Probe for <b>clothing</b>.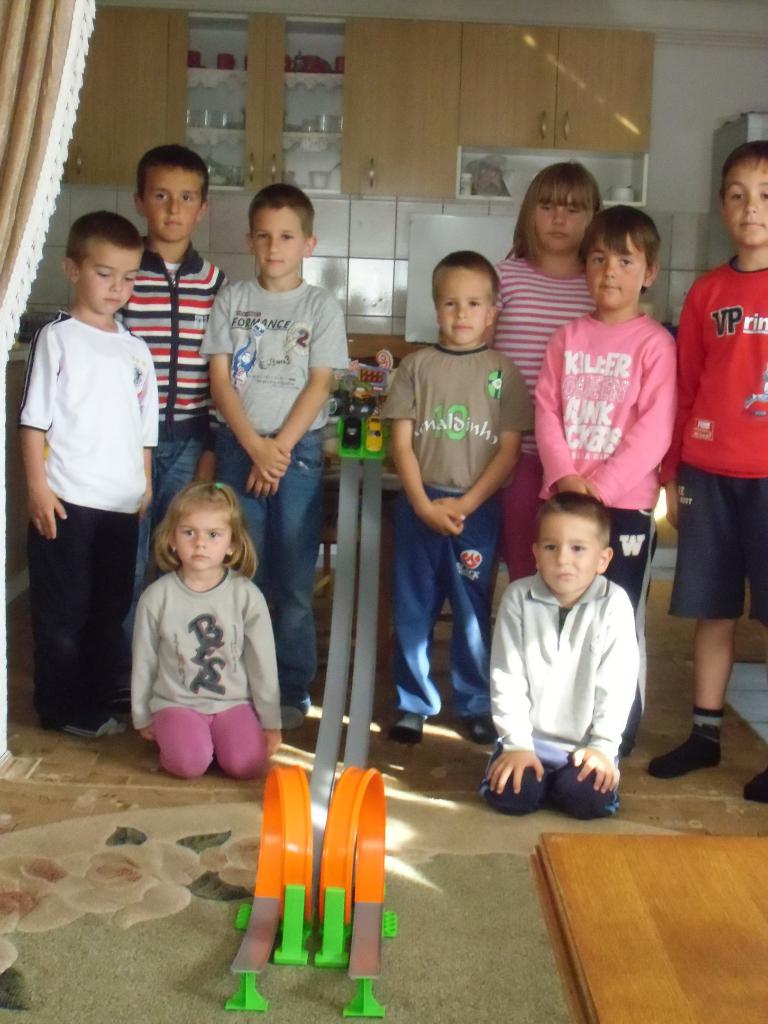
Probe result: select_region(3, 303, 186, 735).
